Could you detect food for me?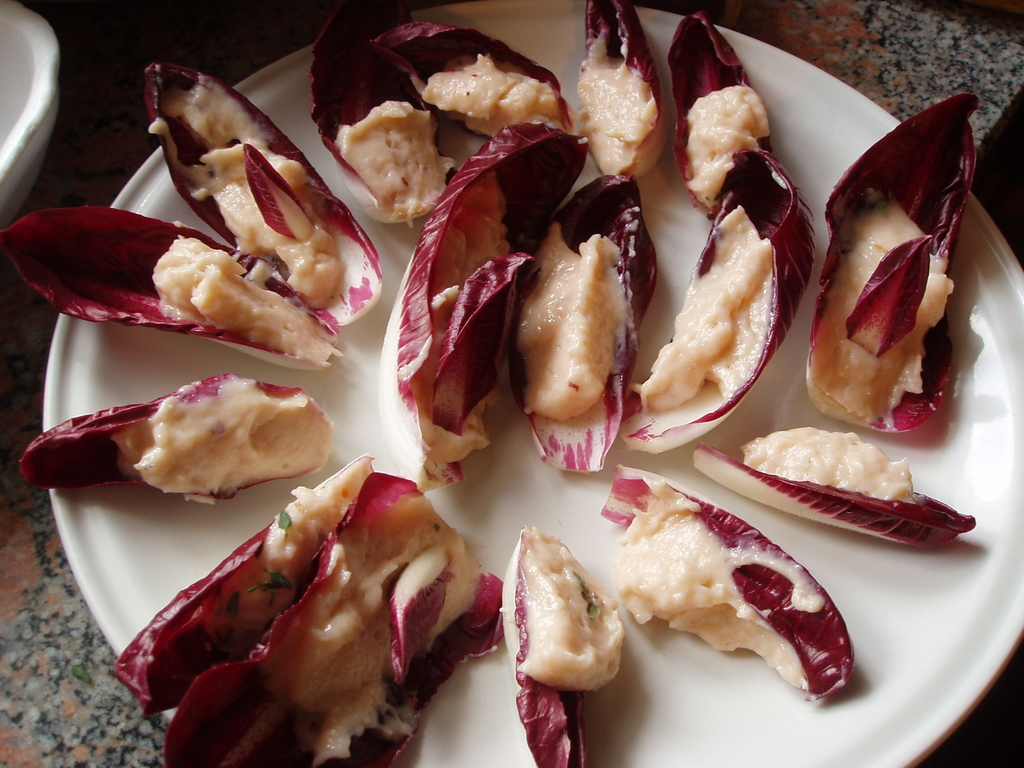
Detection result: BBox(164, 472, 504, 767).
